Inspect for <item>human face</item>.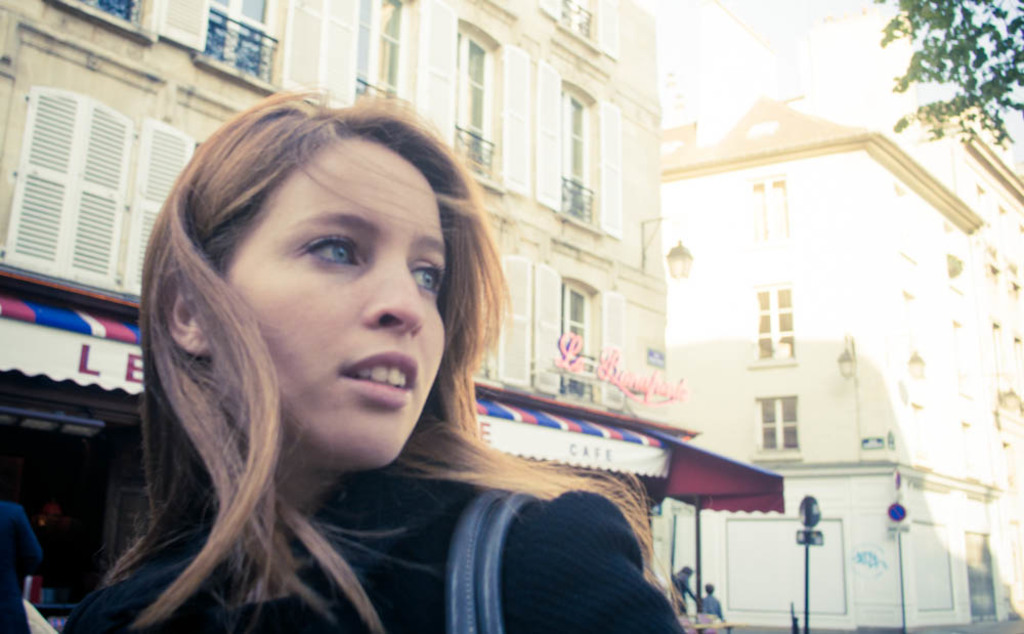
Inspection: Rect(226, 136, 444, 467).
